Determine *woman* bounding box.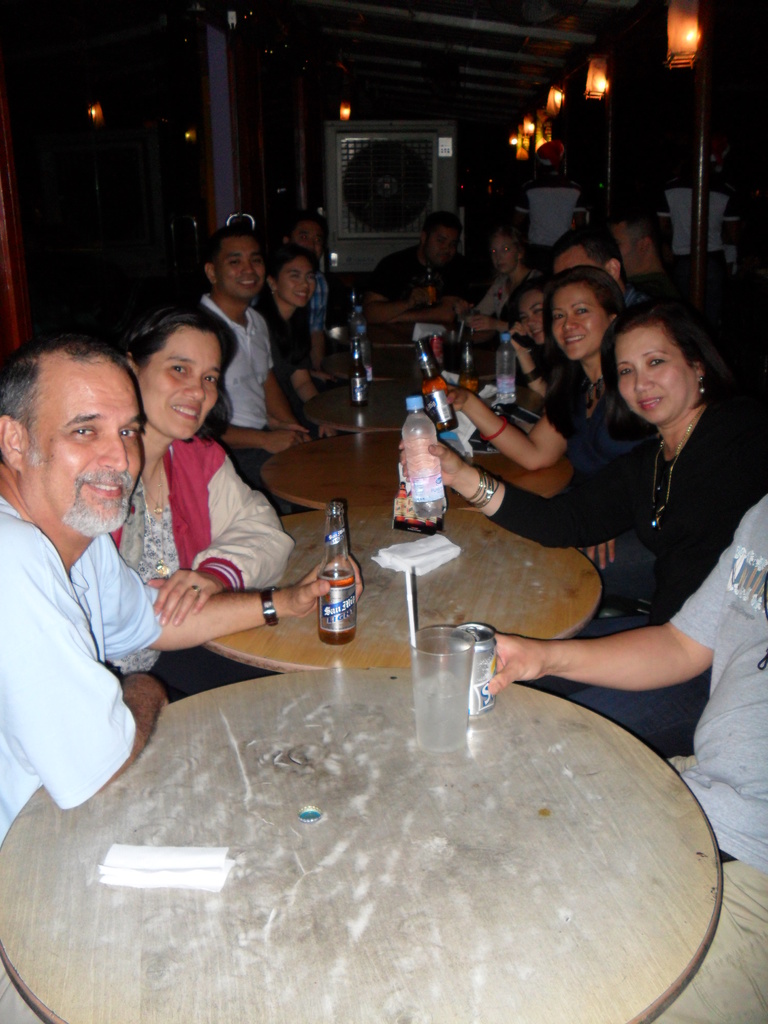
Determined: (left=110, top=304, right=294, bottom=622).
